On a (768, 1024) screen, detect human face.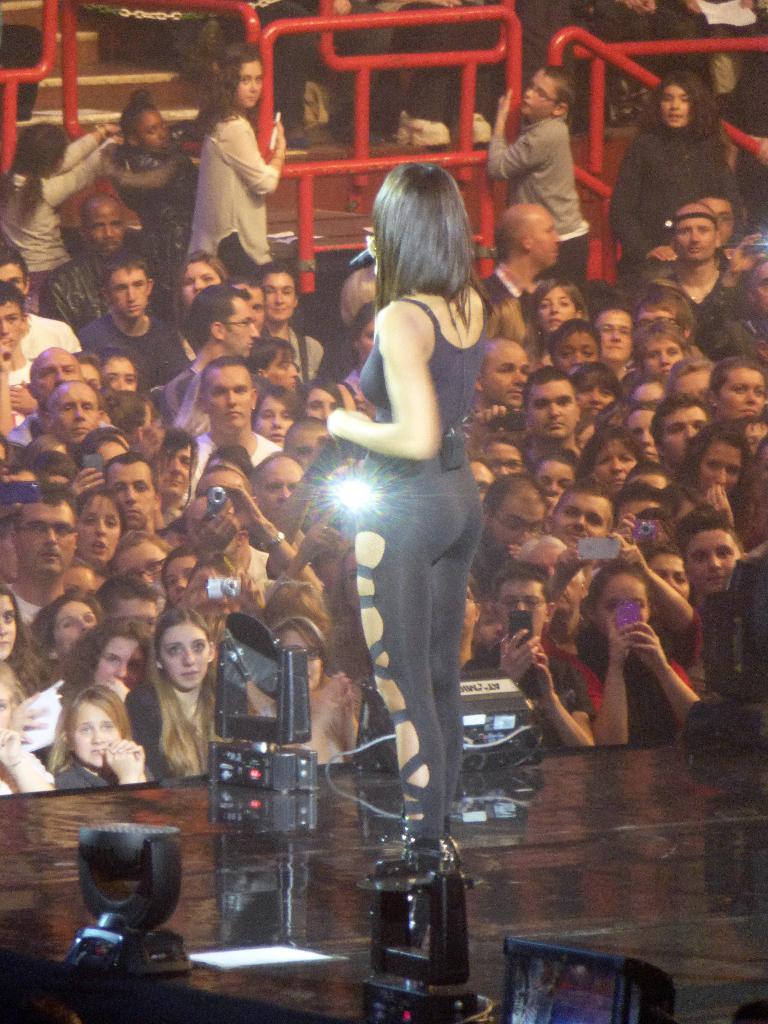
(659,86,694,131).
